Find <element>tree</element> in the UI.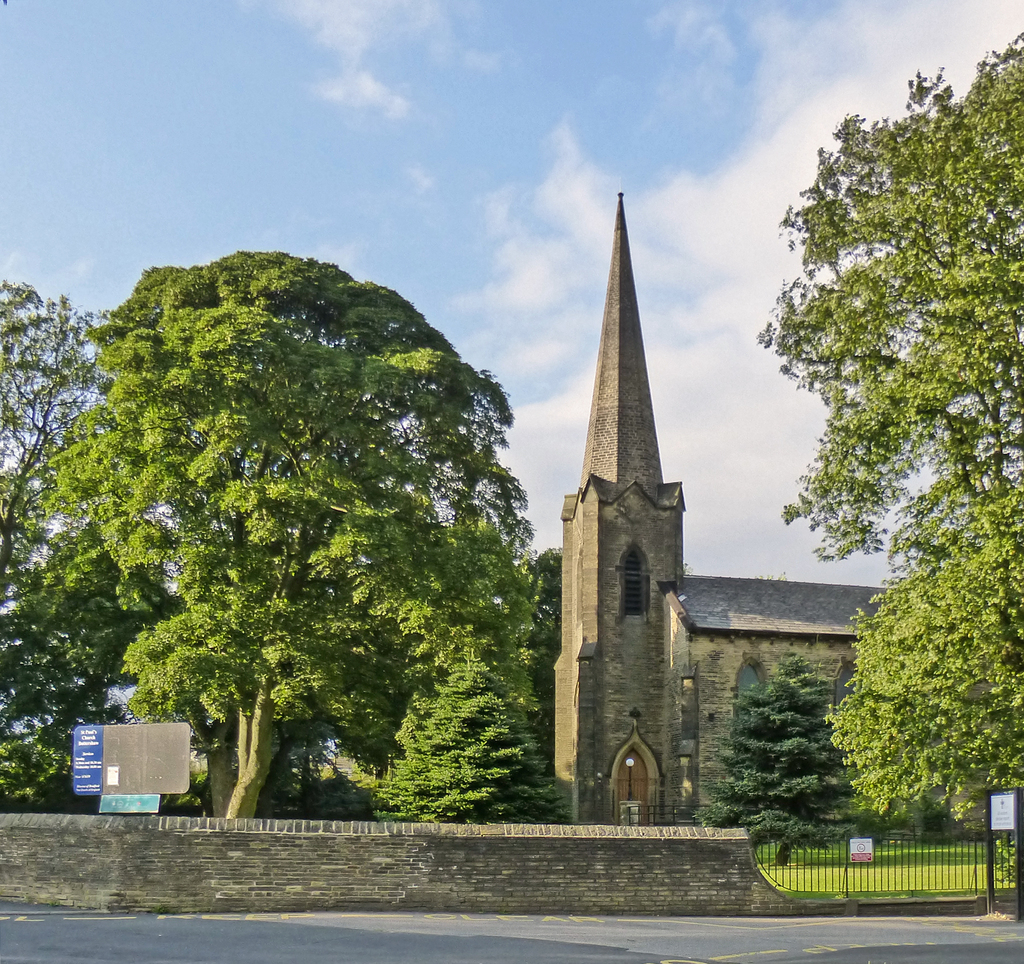
UI element at 688, 647, 861, 869.
